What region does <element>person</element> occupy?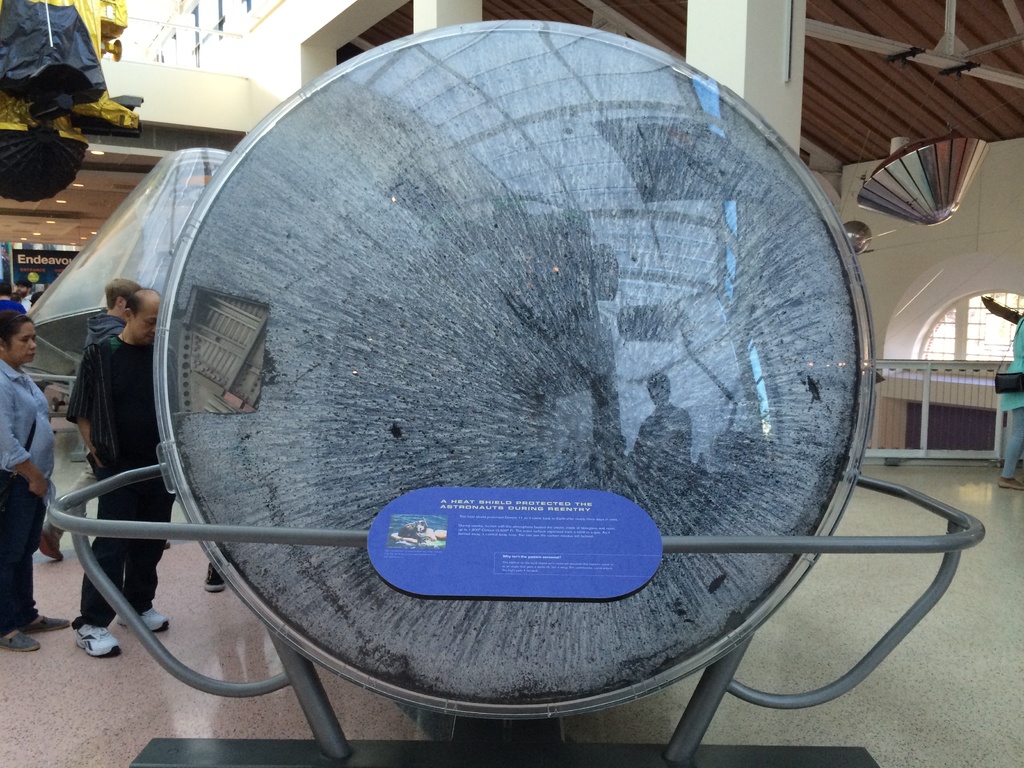
52,284,155,654.
